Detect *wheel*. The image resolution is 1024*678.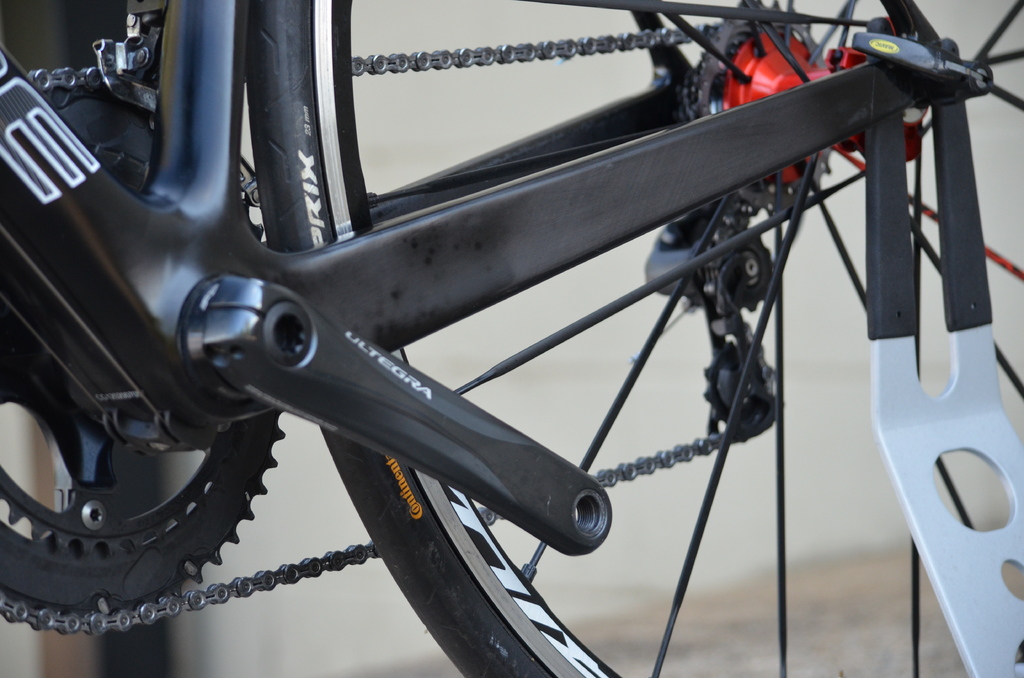
246 0 1001 677.
